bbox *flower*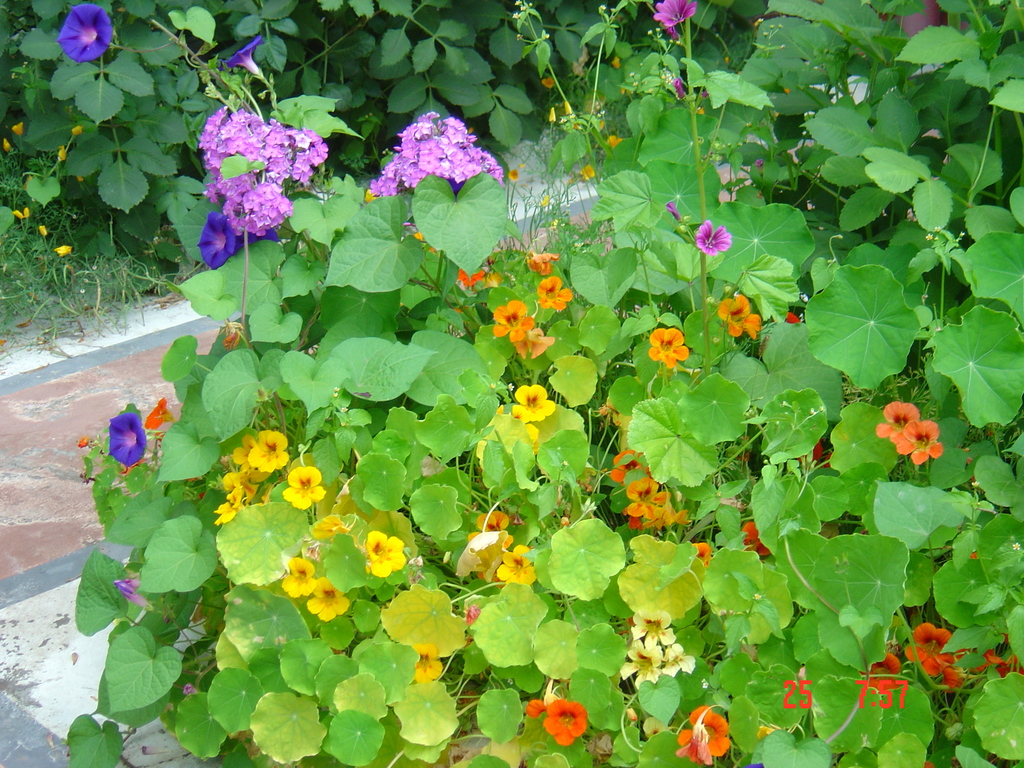
[714,291,765,344]
